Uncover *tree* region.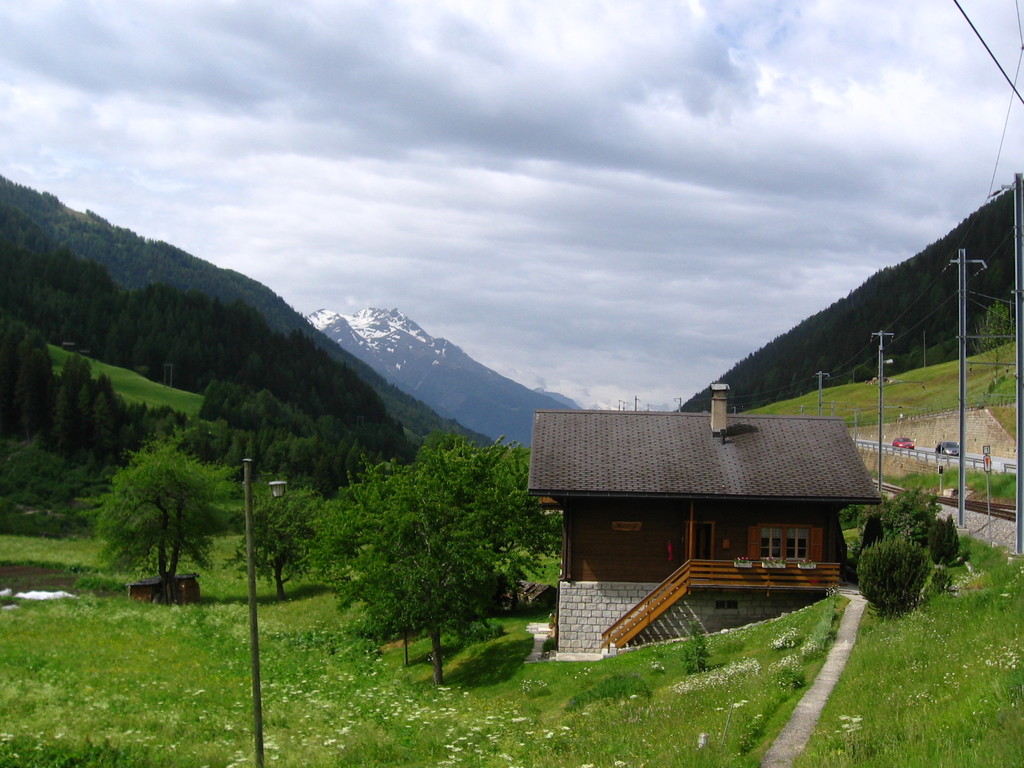
Uncovered: select_region(67, 421, 242, 604).
